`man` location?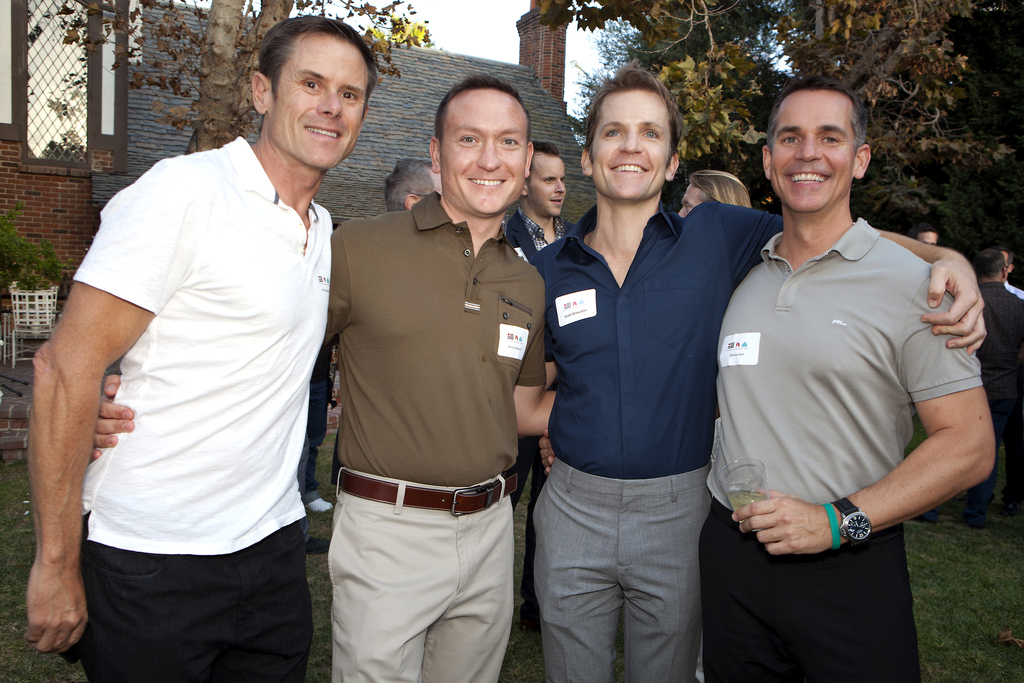
[20,15,374,682]
